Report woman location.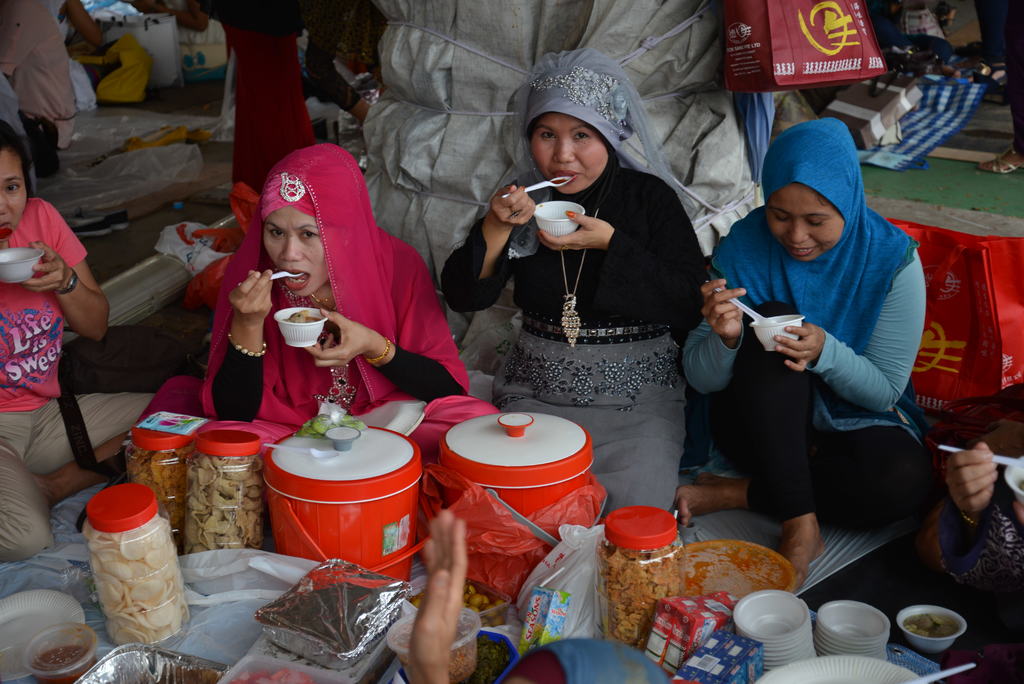
Report: pyautogui.locateOnScreen(0, 118, 165, 564).
